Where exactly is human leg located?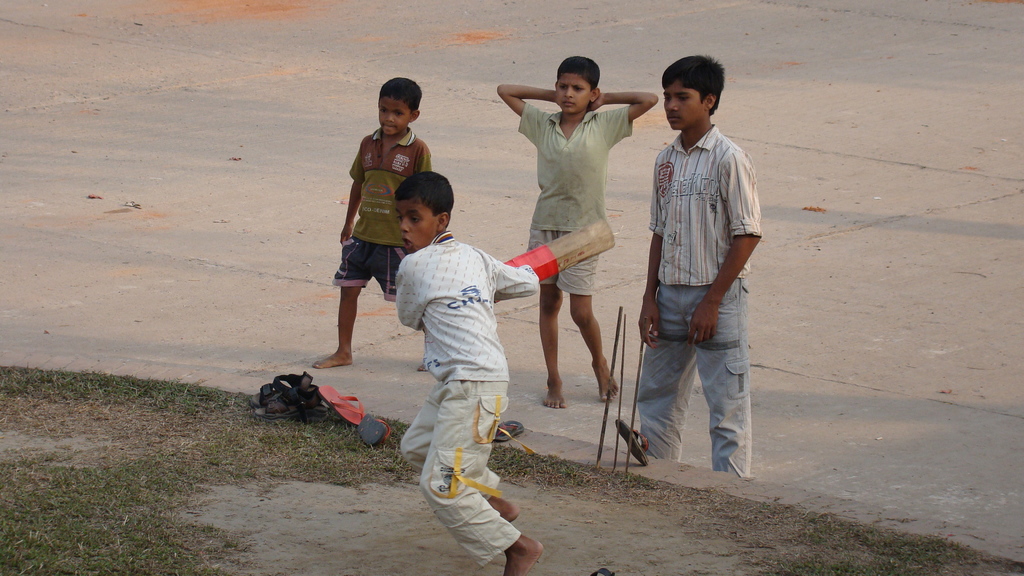
Its bounding box is left=635, top=282, right=698, bottom=461.
